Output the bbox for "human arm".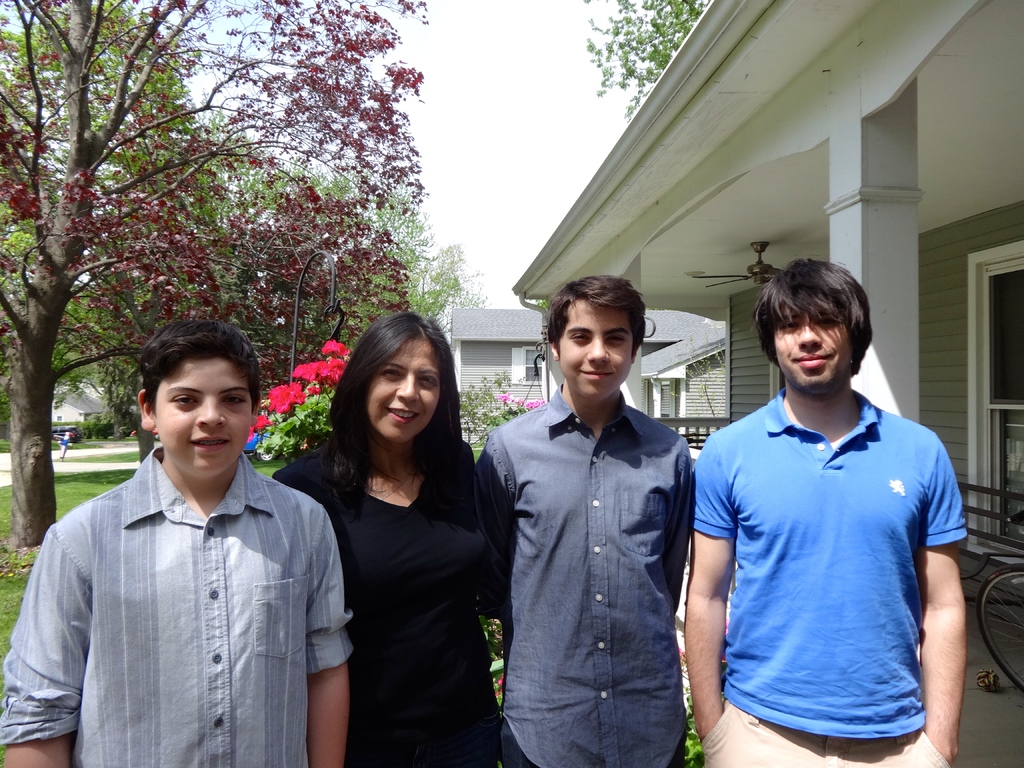
left=0, top=529, right=90, bottom=767.
